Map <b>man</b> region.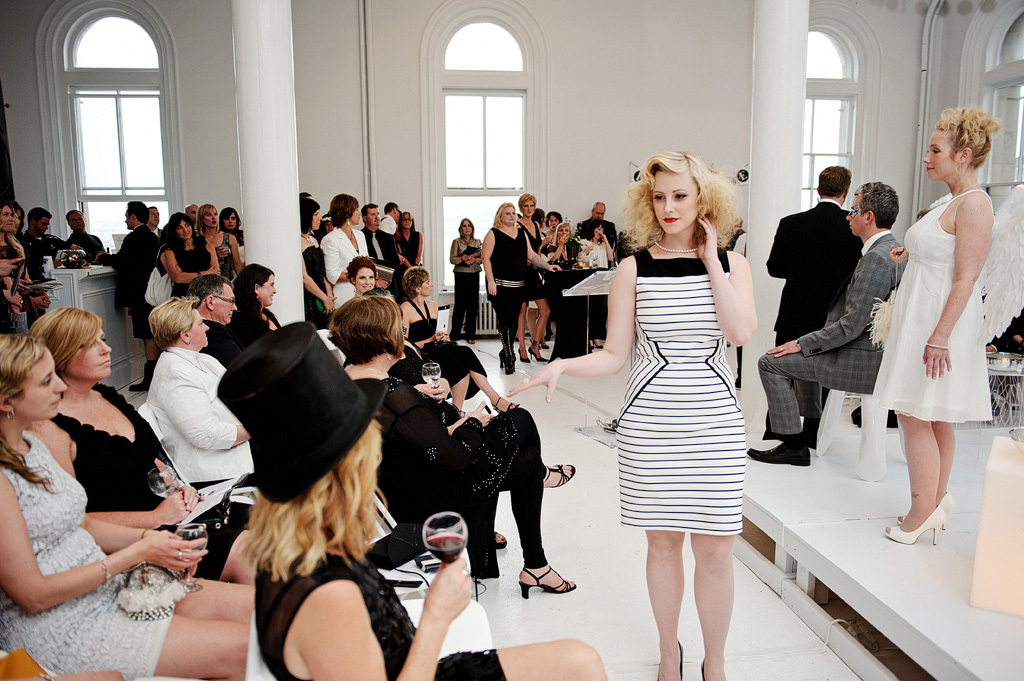
Mapped to {"left": 359, "top": 204, "right": 402, "bottom": 279}.
